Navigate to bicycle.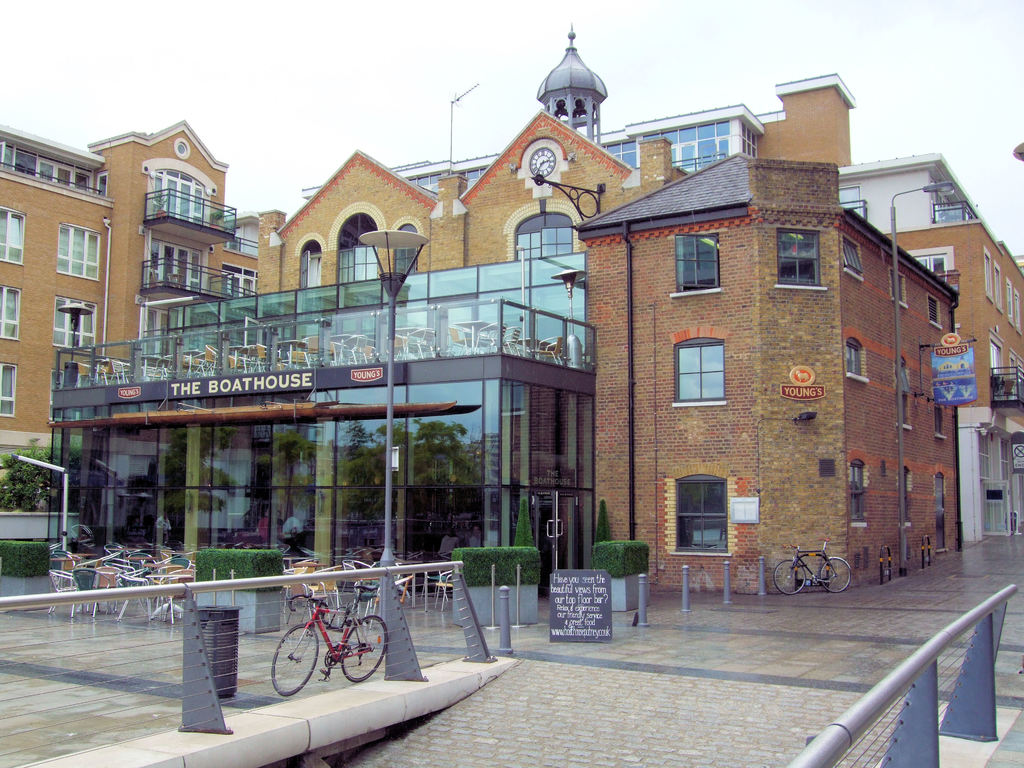
Navigation target: bbox=(262, 599, 392, 707).
